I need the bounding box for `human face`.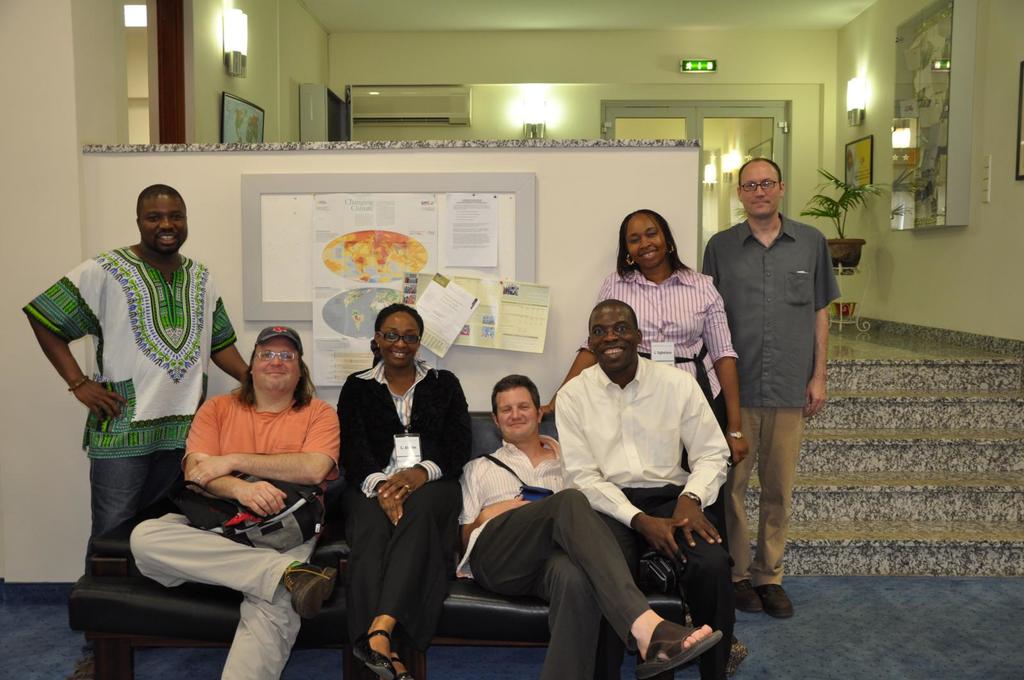
Here it is: bbox=[623, 221, 659, 269].
